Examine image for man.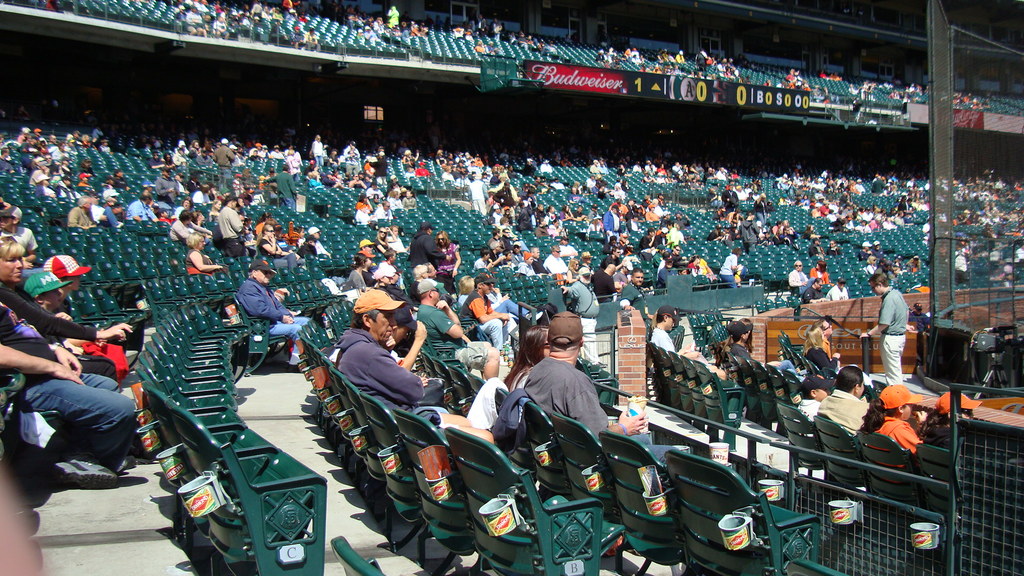
Examination result: [x1=170, y1=204, x2=195, y2=239].
